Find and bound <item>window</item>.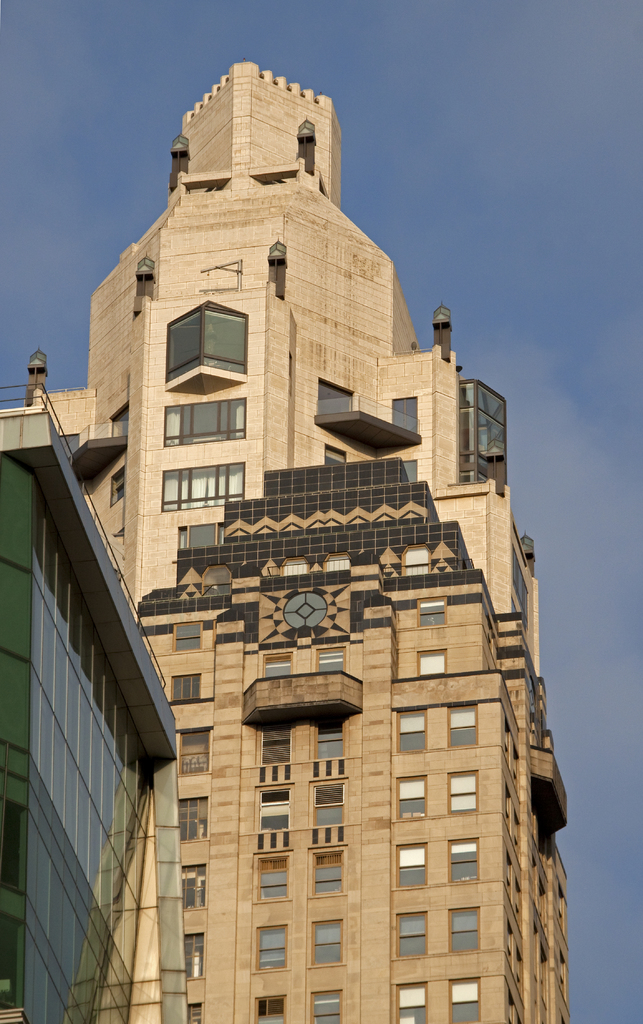
Bound: rect(197, 563, 238, 598).
